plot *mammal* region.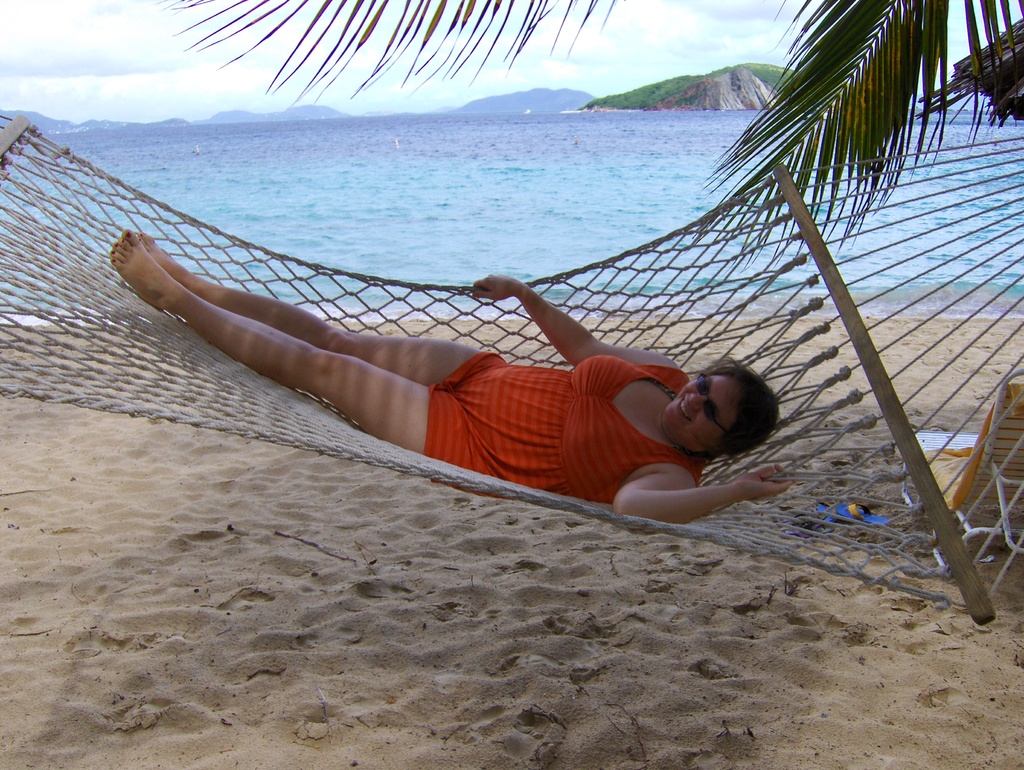
Plotted at x1=100 y1=225 x2=795 y2=540.
